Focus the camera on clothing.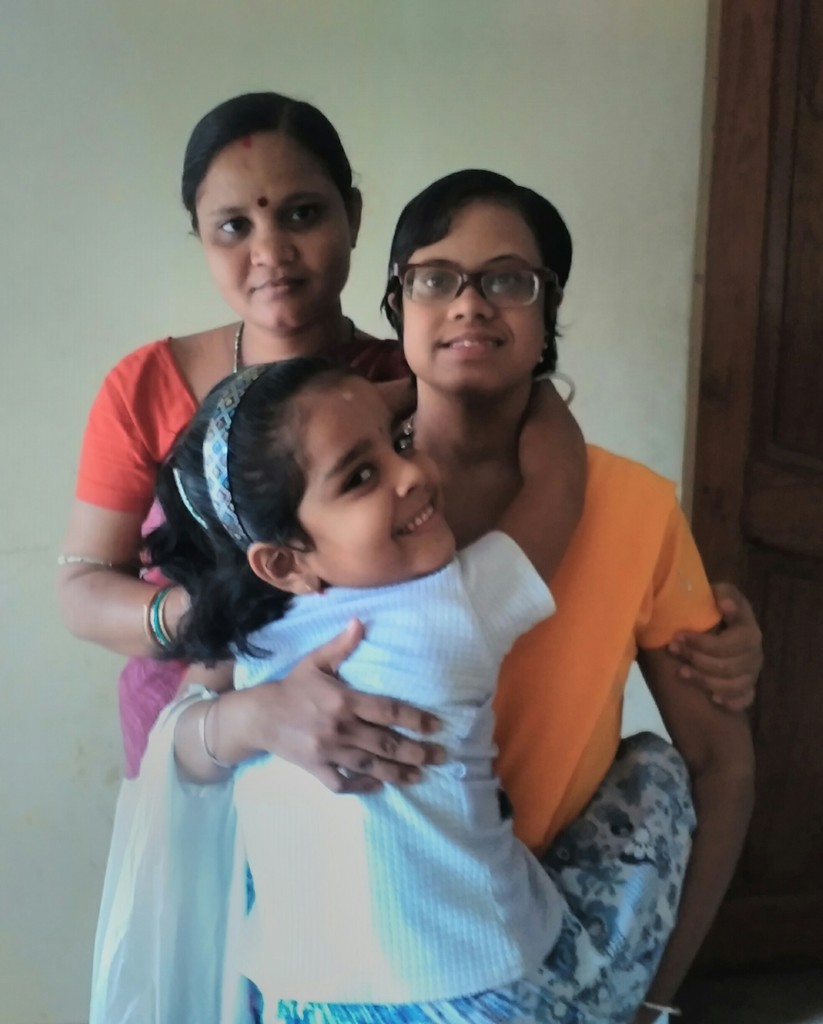
Focus region: select_region(72, 330, 194, 765).
